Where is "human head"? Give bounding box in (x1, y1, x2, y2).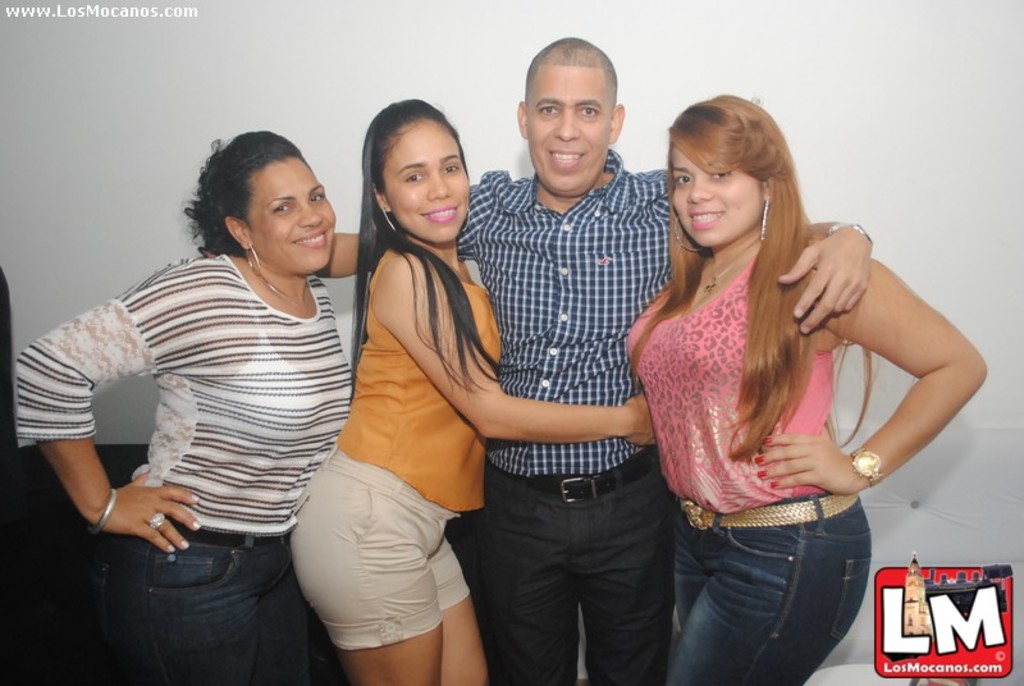
(667, 90, 794, 250).
